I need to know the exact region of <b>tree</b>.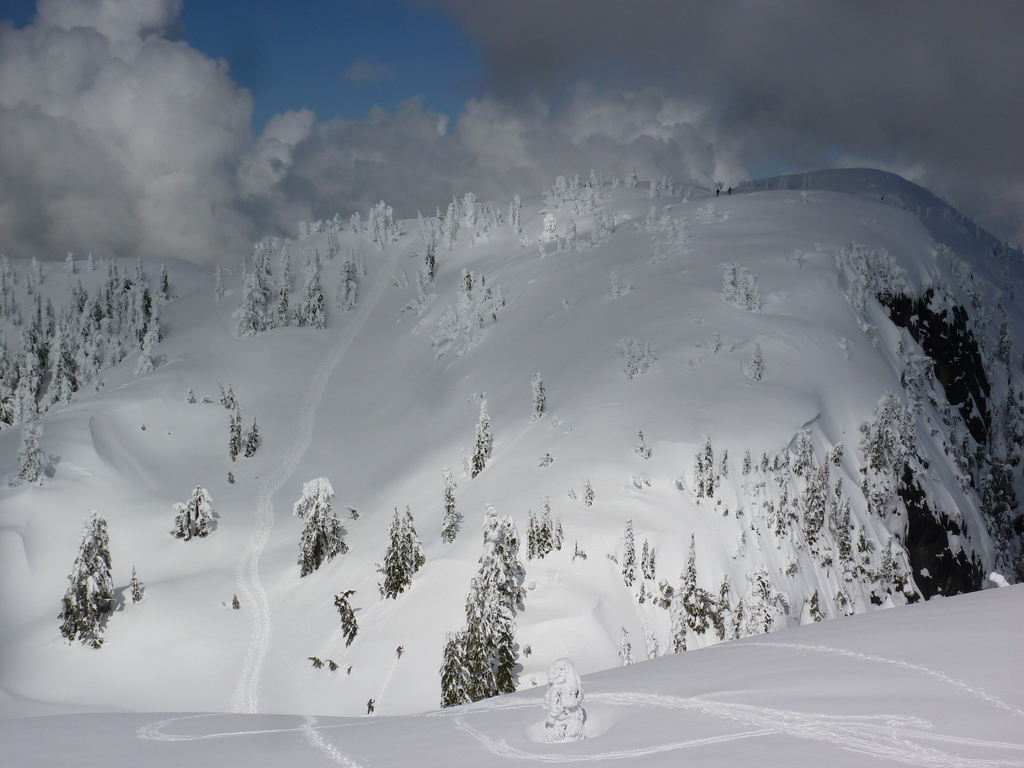
Region: <box>506,189,522,230</box>.
